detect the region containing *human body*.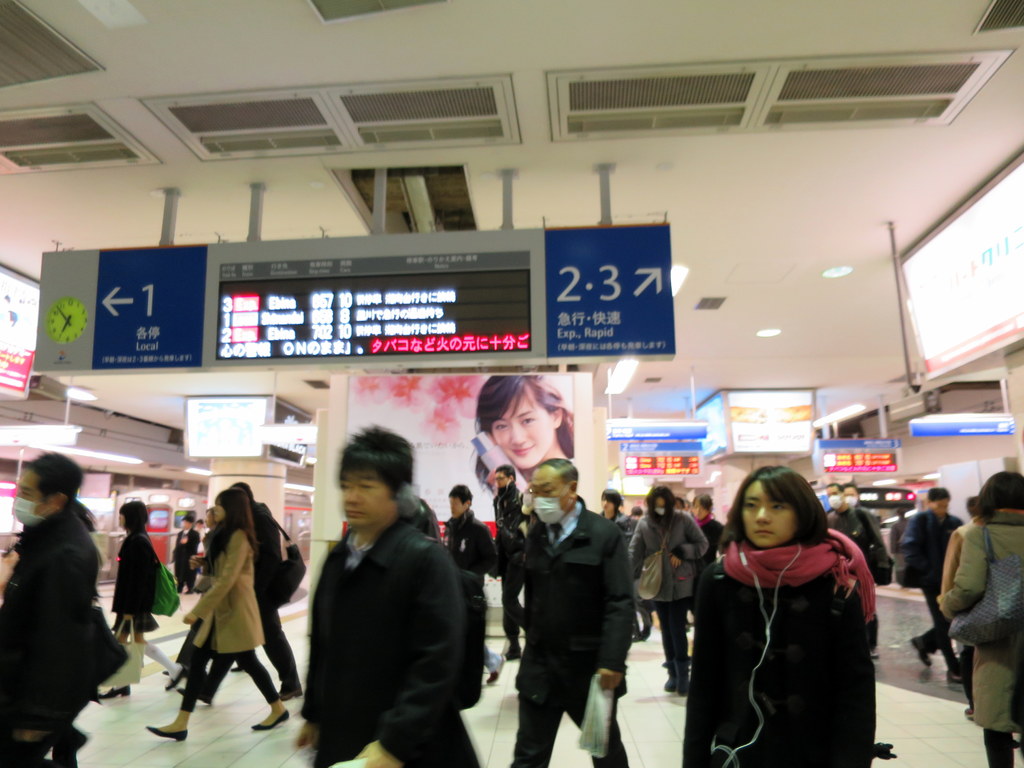
[left=593, top=508, right=643, bottom=632].
